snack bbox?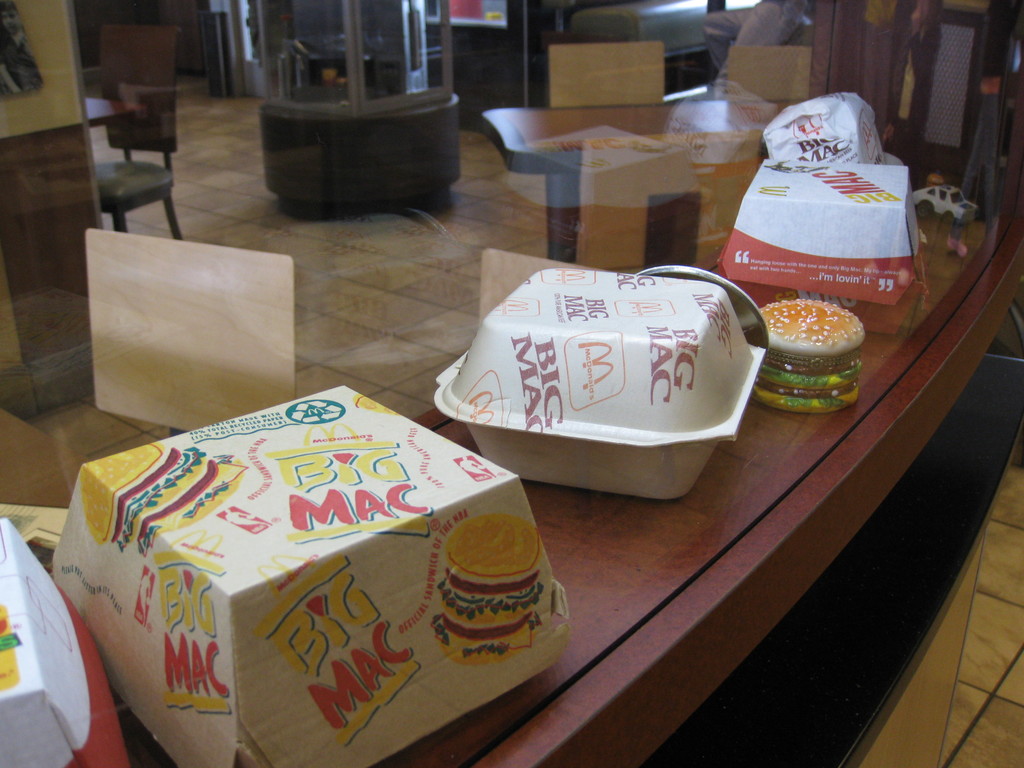
56 378 554 767
